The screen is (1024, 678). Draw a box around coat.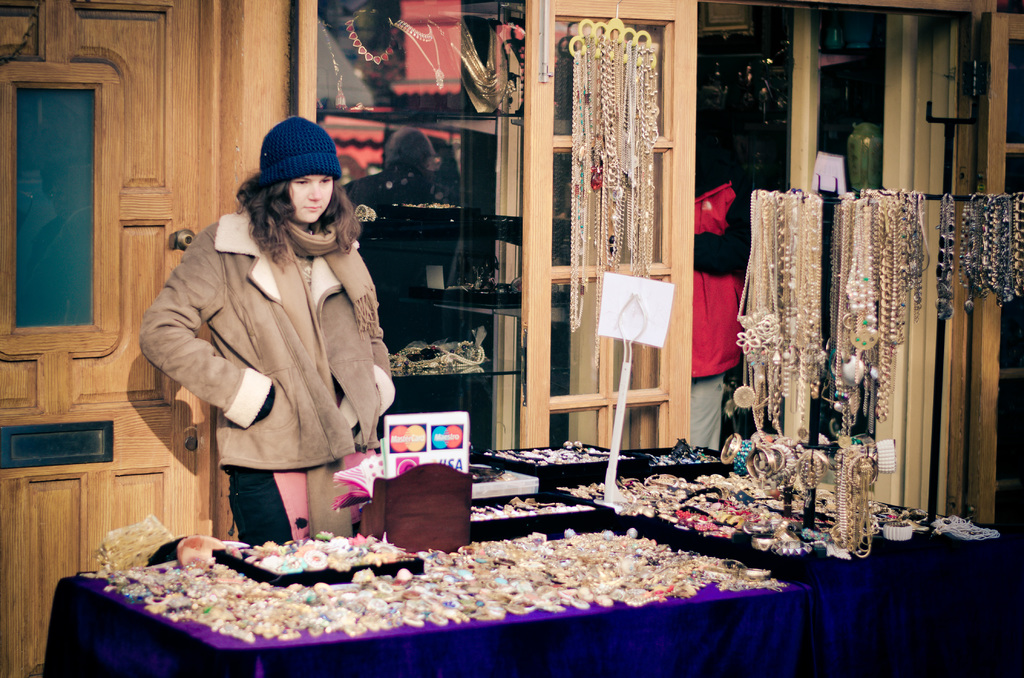
156 174 379 497.
